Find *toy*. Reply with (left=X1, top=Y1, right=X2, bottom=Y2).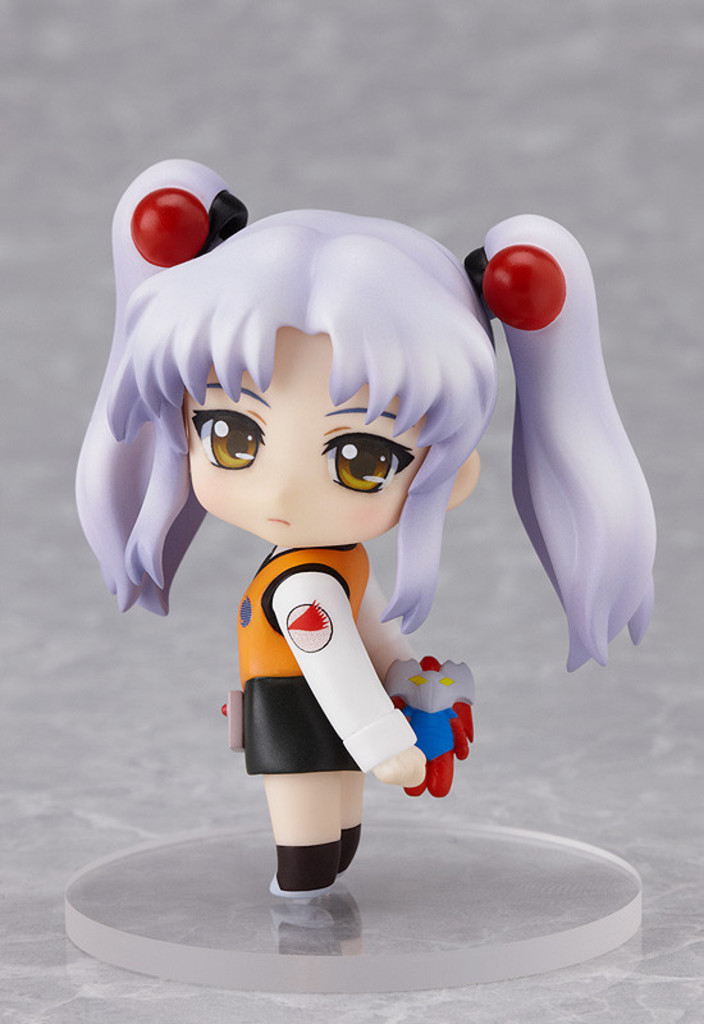
(left=378, top=652, right=476, bottom=800).
